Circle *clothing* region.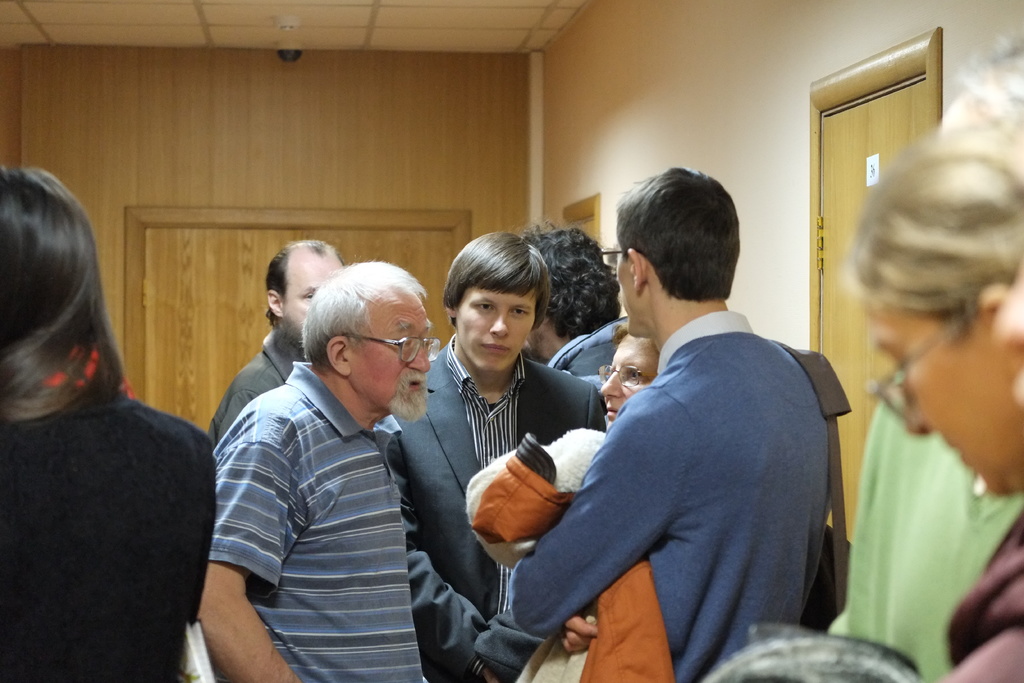
Region: {"left": 391, "top": 331, "right": 605, "bottom": 682}.
